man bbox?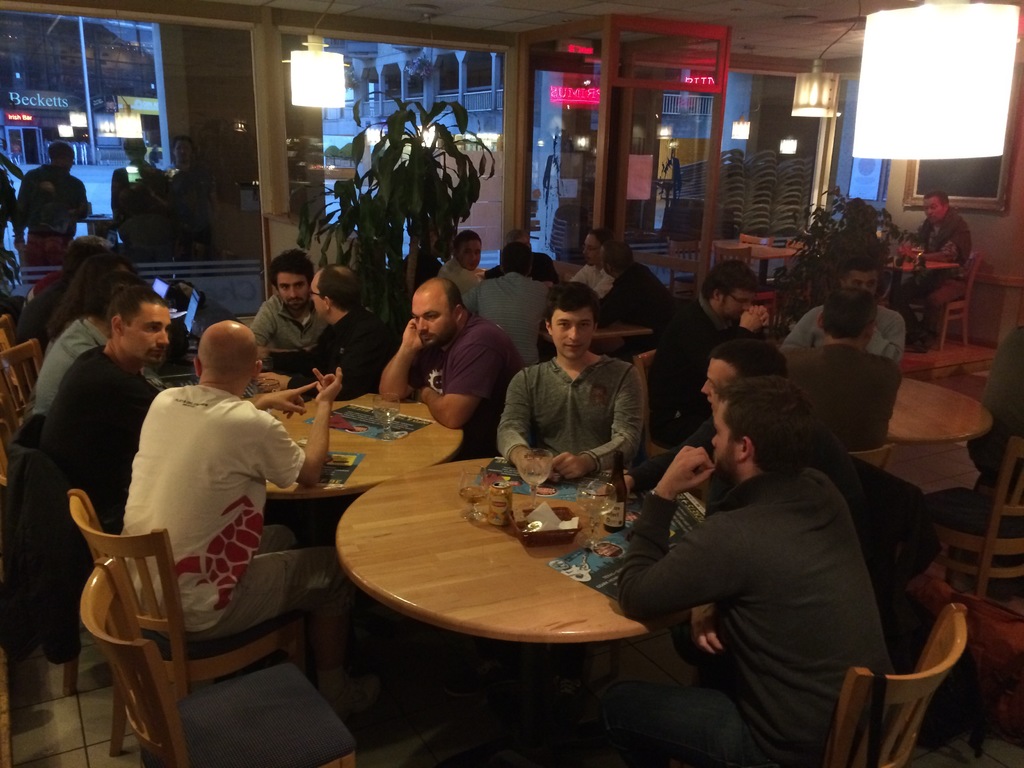
BBox(484, 226, 555, 283)
